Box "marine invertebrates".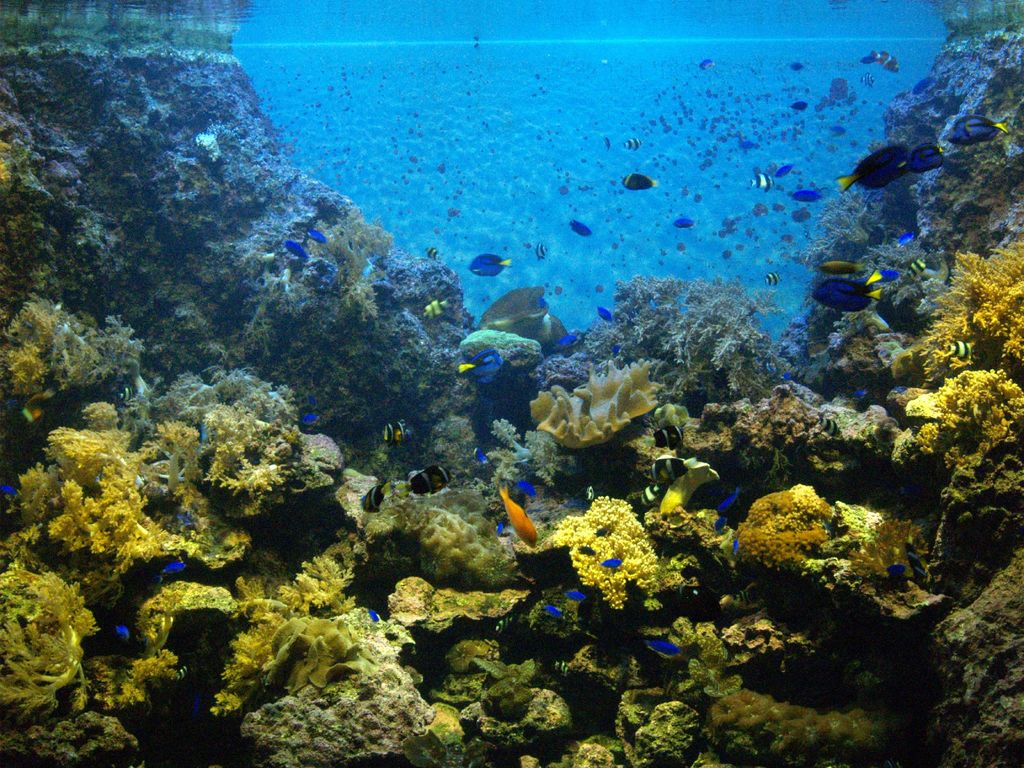
[8, 387, 221, 589].
